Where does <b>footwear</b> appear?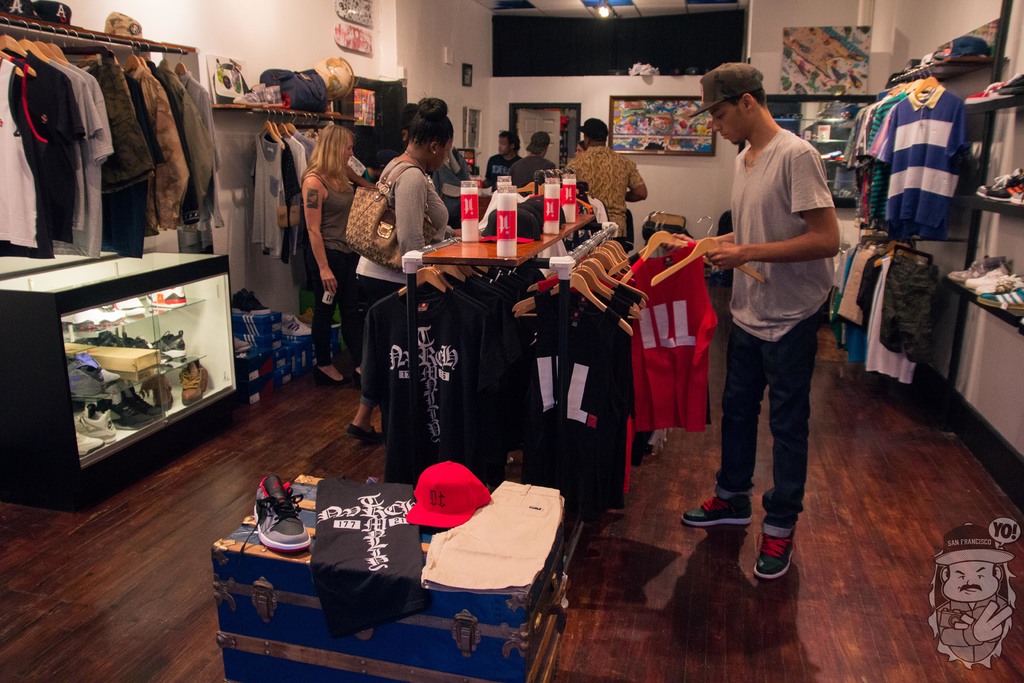
Appears at region(71, 402, 118, 445).
